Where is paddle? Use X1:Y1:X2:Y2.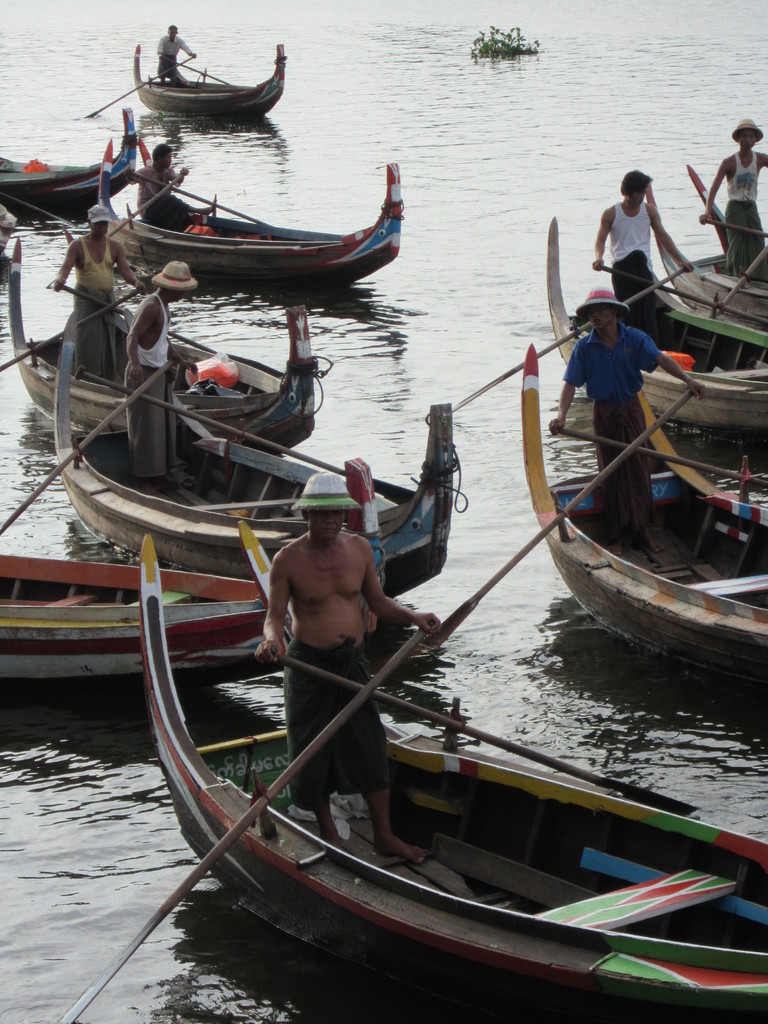
83:53:193:119.
